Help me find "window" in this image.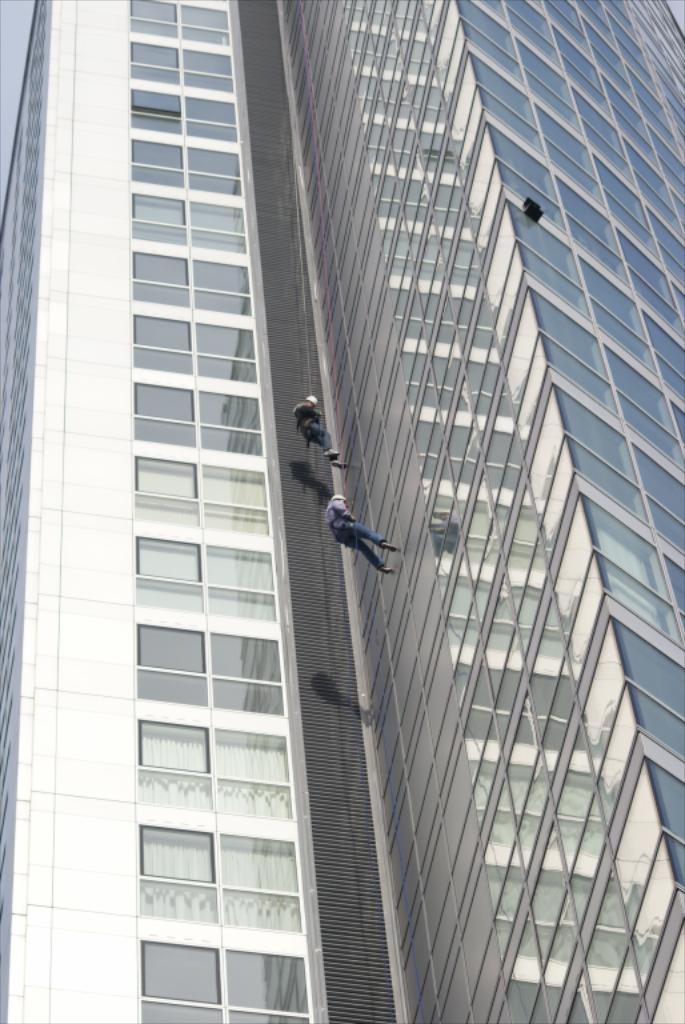
Found it: rect(137, 532, 280, 621).
